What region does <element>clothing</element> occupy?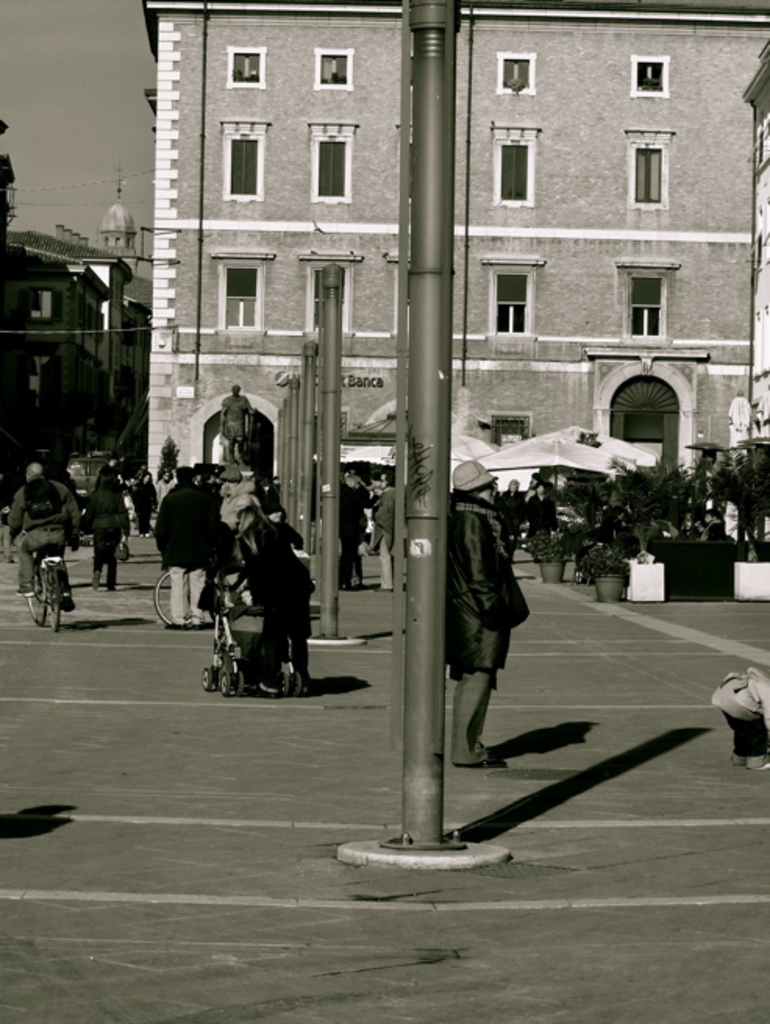
(x1=155, y1=478, x2=222, y2=615).
